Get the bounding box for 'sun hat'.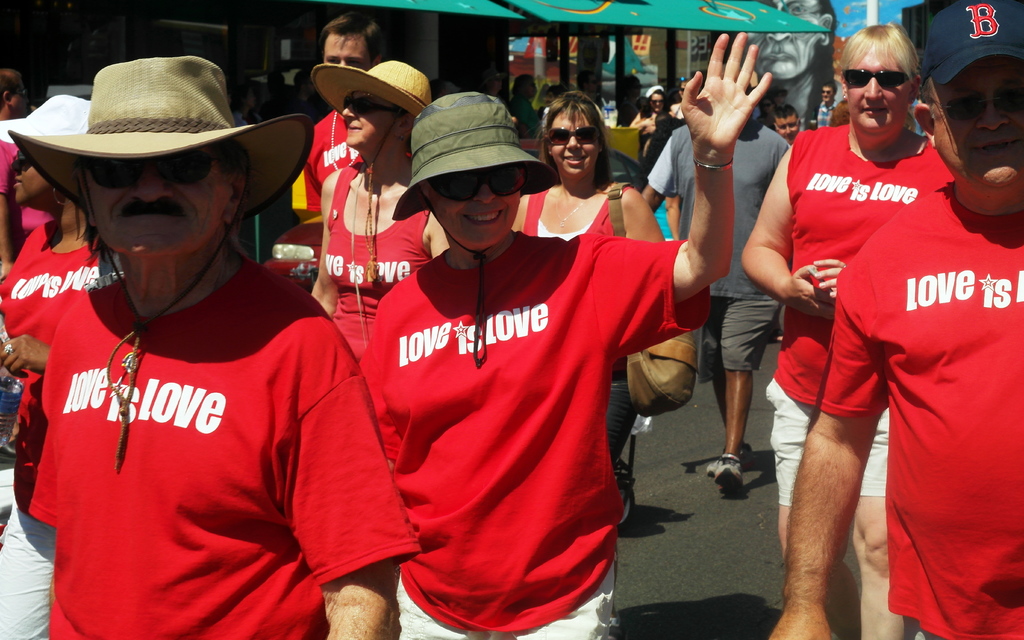
x1=4, y1=43, x2=311, y2=223.
